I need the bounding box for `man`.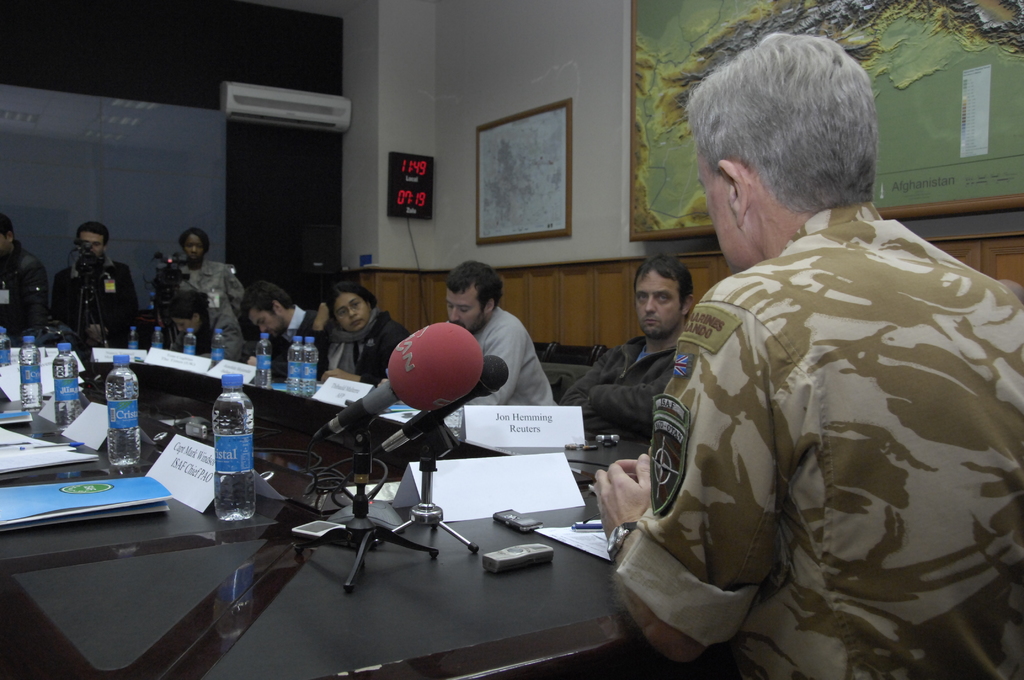
Here it is: box=[240, 277, 314, 373].
